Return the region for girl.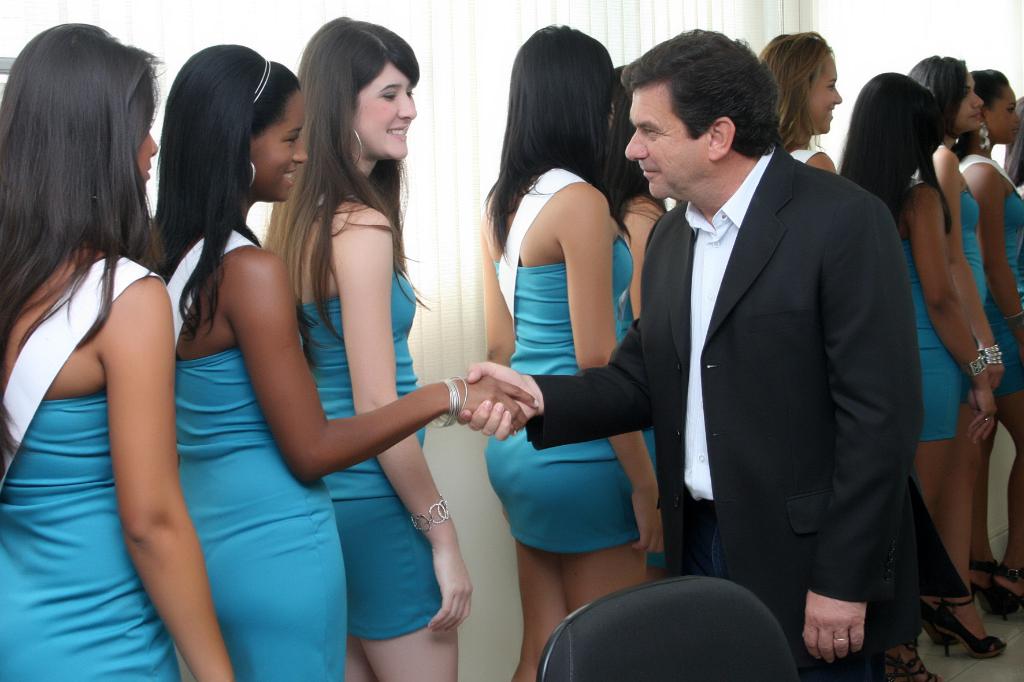
detection(476, 30, 668, 679).
